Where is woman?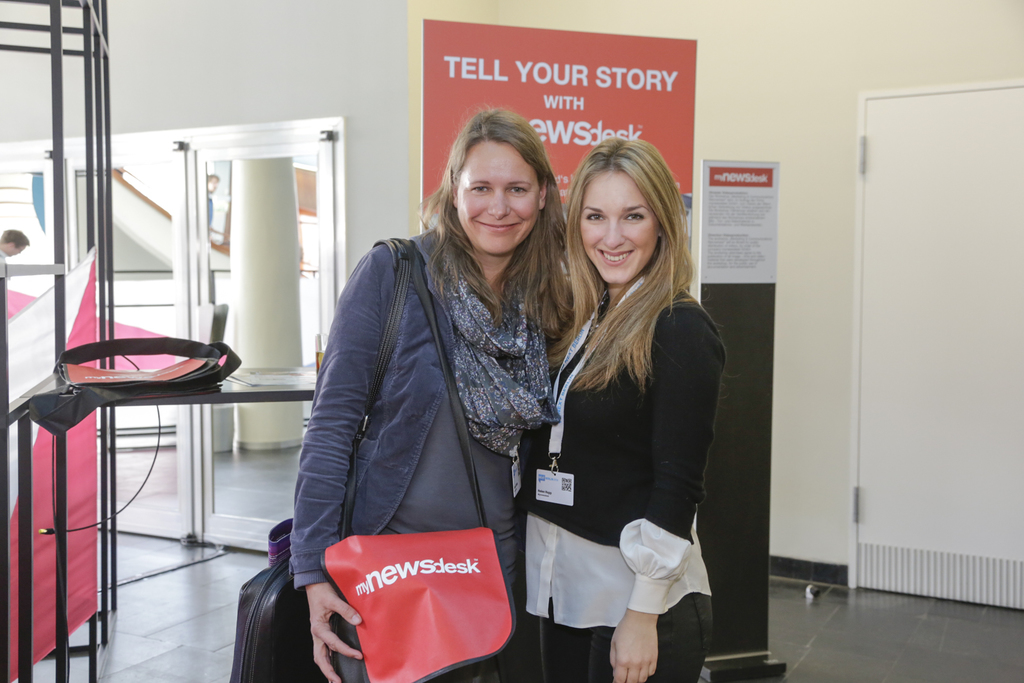
(513,136,731,682).
